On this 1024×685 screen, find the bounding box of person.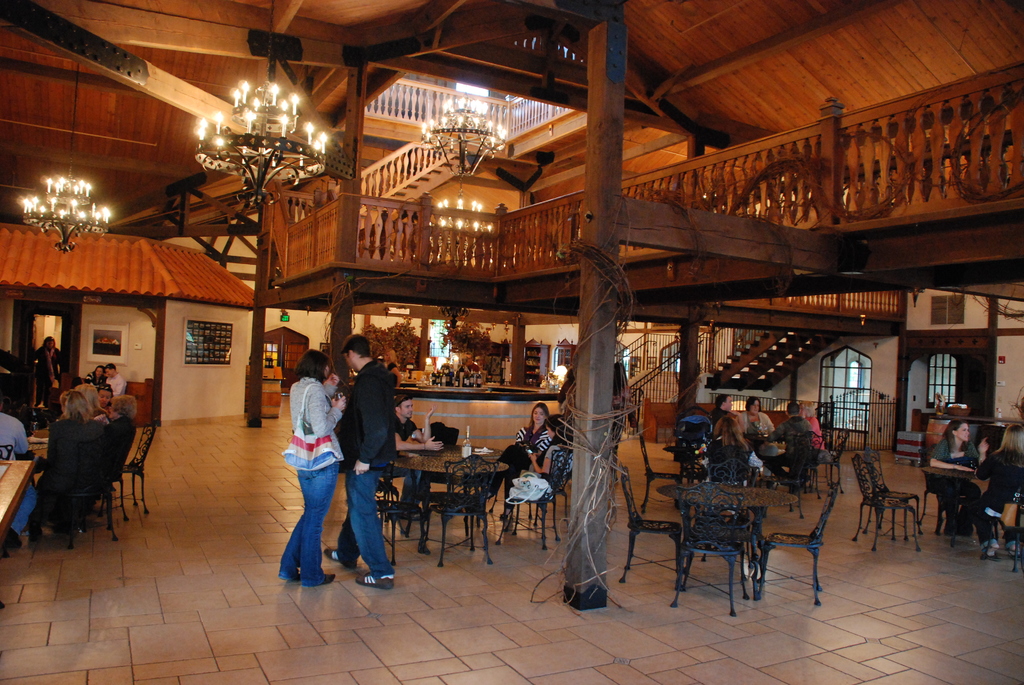
Bounding box: rect(387, 391, 444, 519).
